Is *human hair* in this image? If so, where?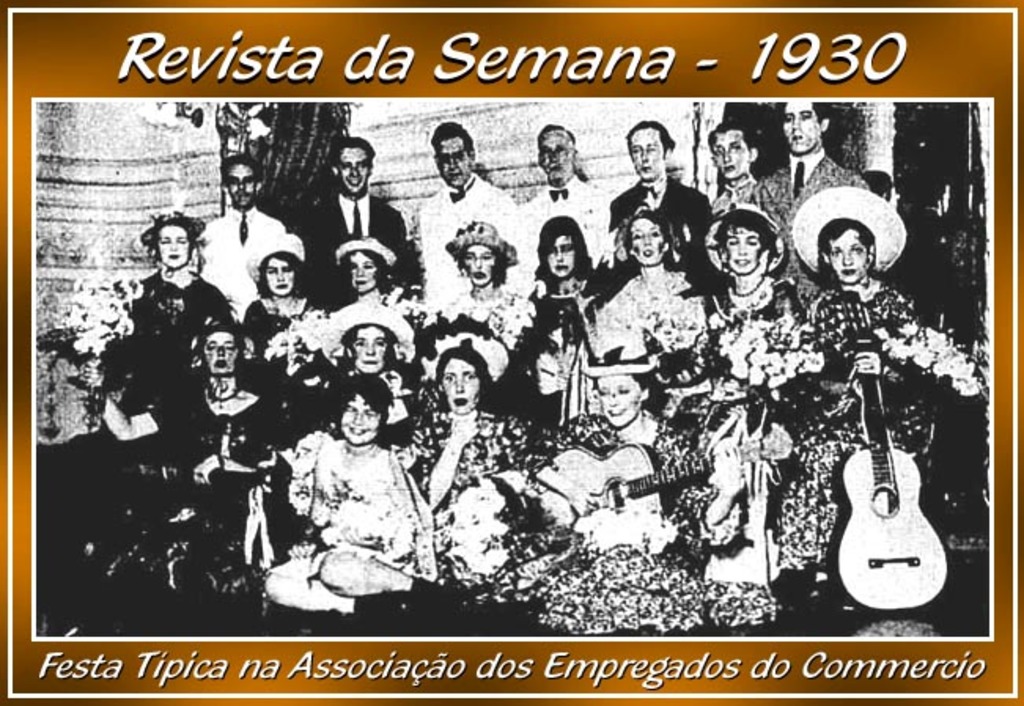
Yes, at 255 250 313 297.
